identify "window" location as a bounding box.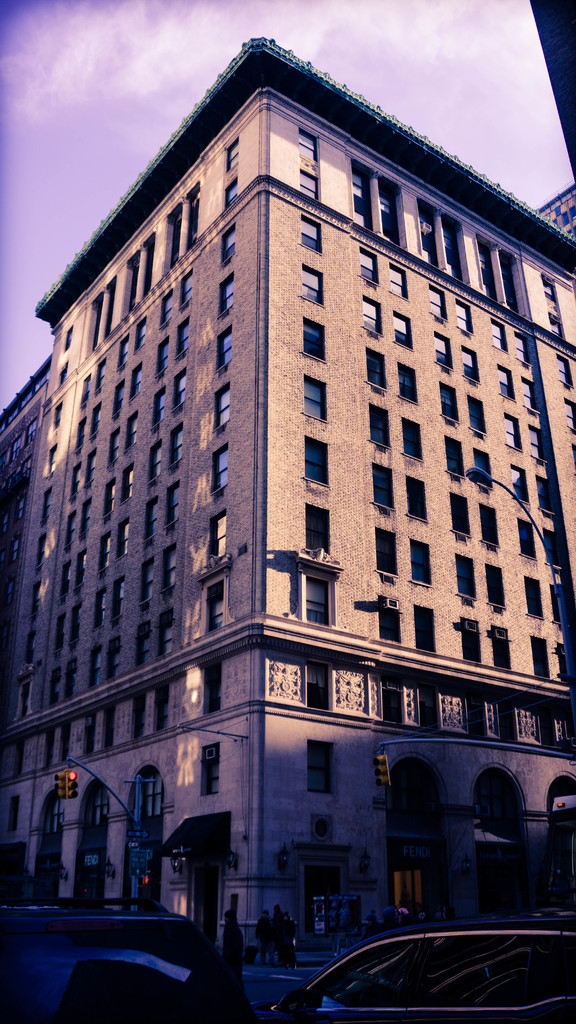
BBox(93, 584, 111, 627).
